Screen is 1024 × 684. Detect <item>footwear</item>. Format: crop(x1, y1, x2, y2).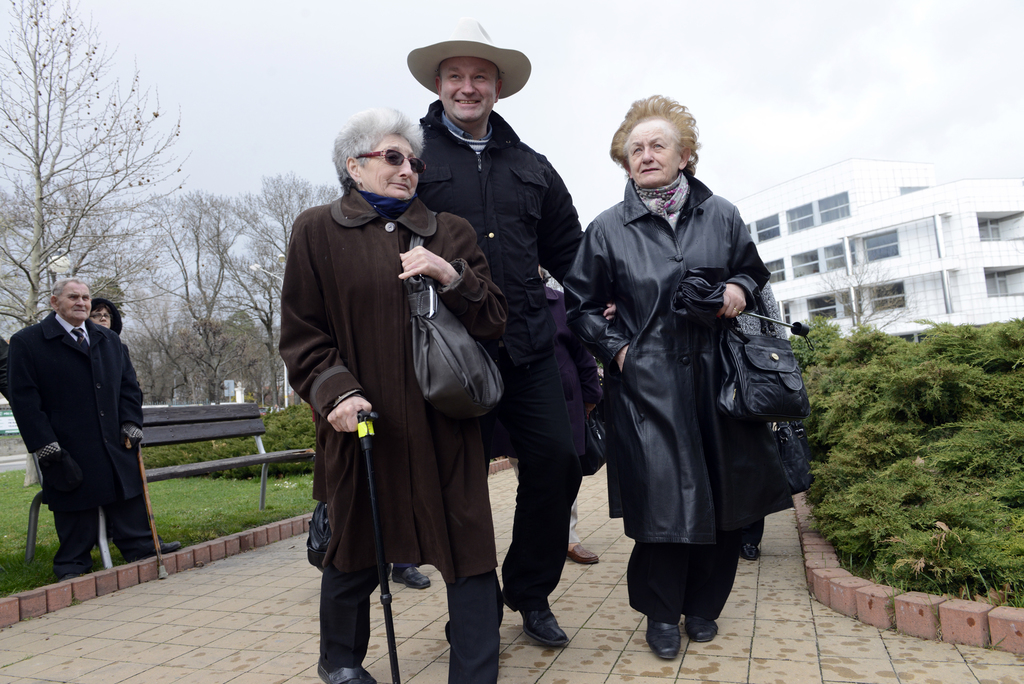
crop(573, 541, 598, 564).
